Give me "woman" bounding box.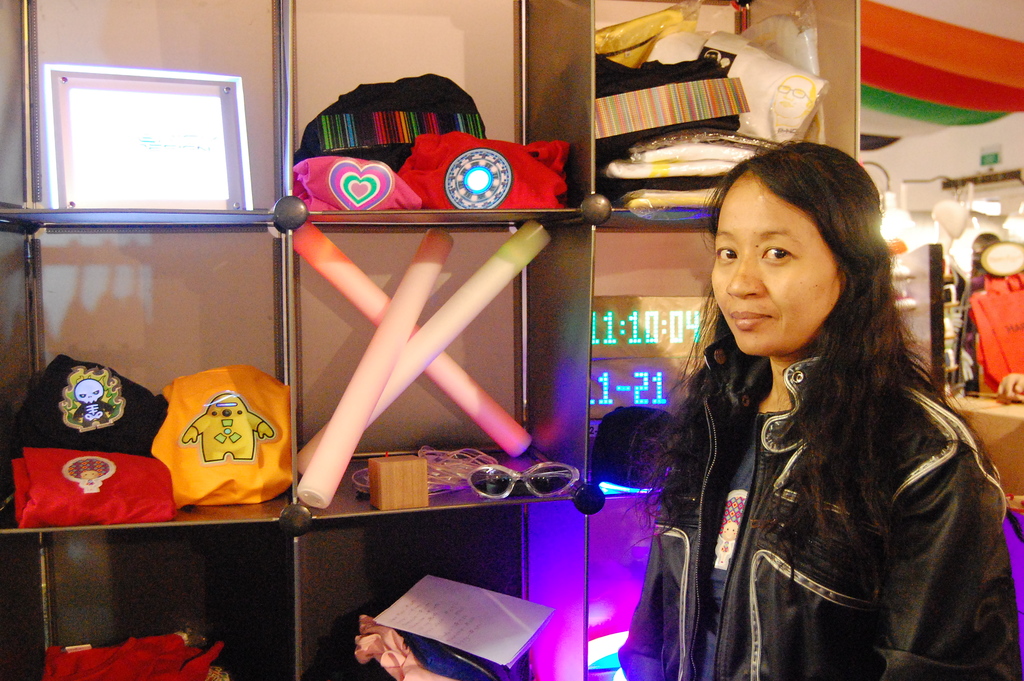
636:127:991:680.
